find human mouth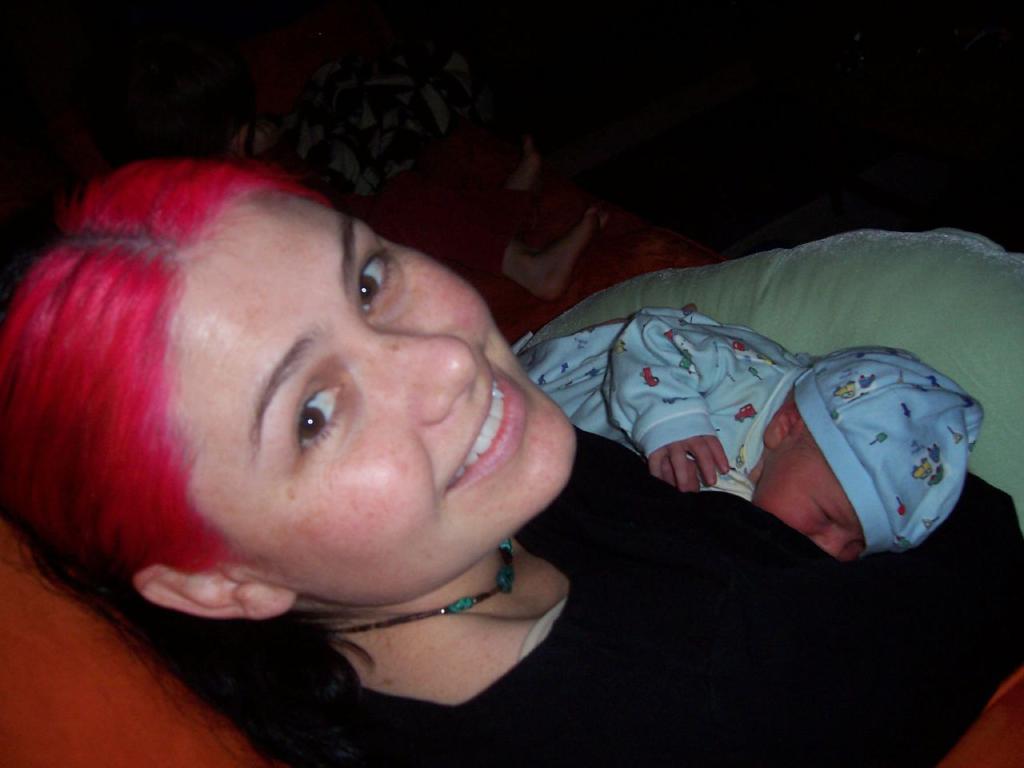
(445,350,526,498)
